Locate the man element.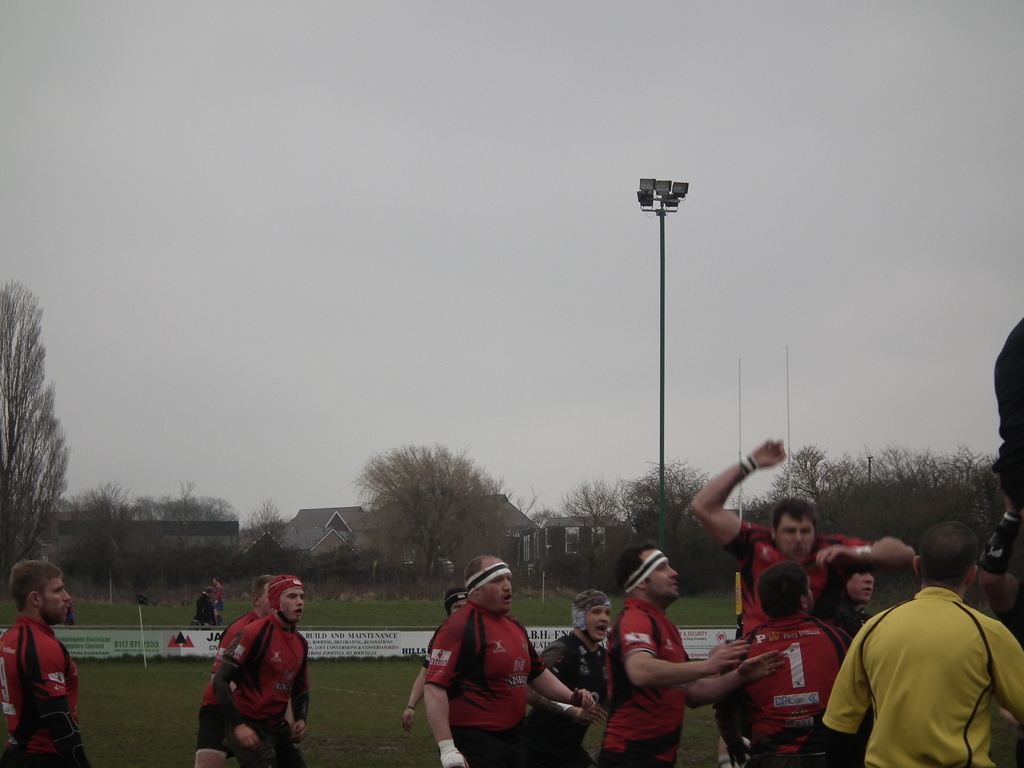
Element bbox: 422, 550, 595, 767.
